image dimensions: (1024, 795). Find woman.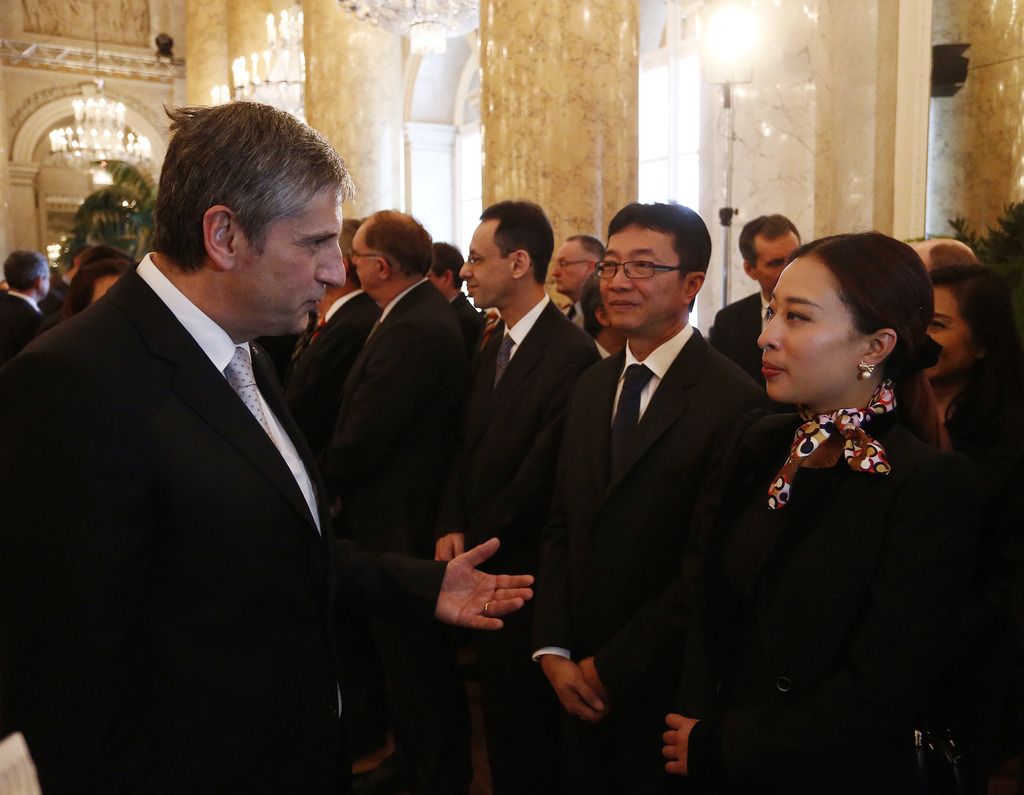
{"x1": 924, "y1": 267, "x2": 1023, "y2": 461}.
